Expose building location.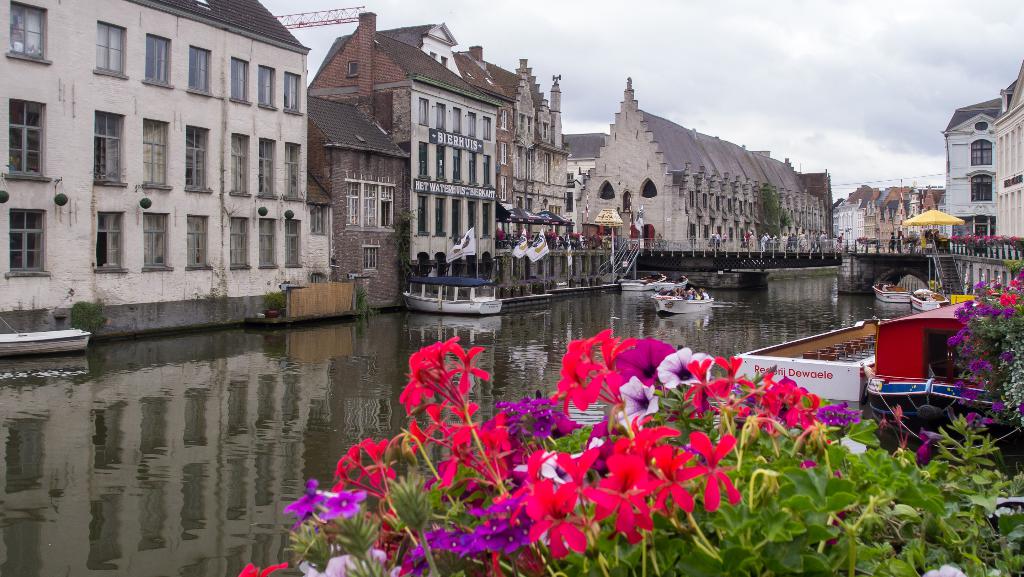
Exposed at 938/95/998/252.
